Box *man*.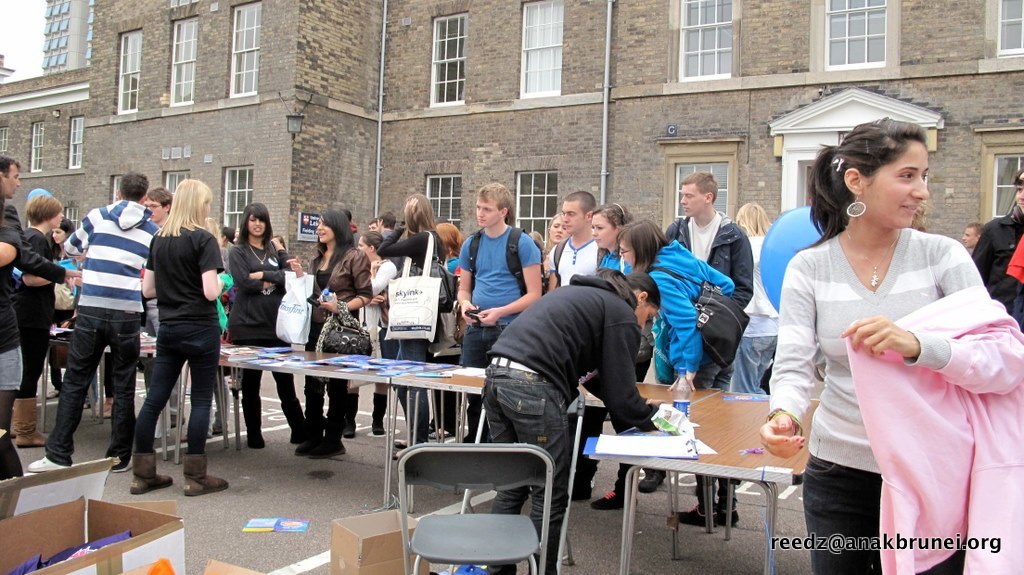
pyautogui.locateOnScreen(138, 187, 189, 425).
